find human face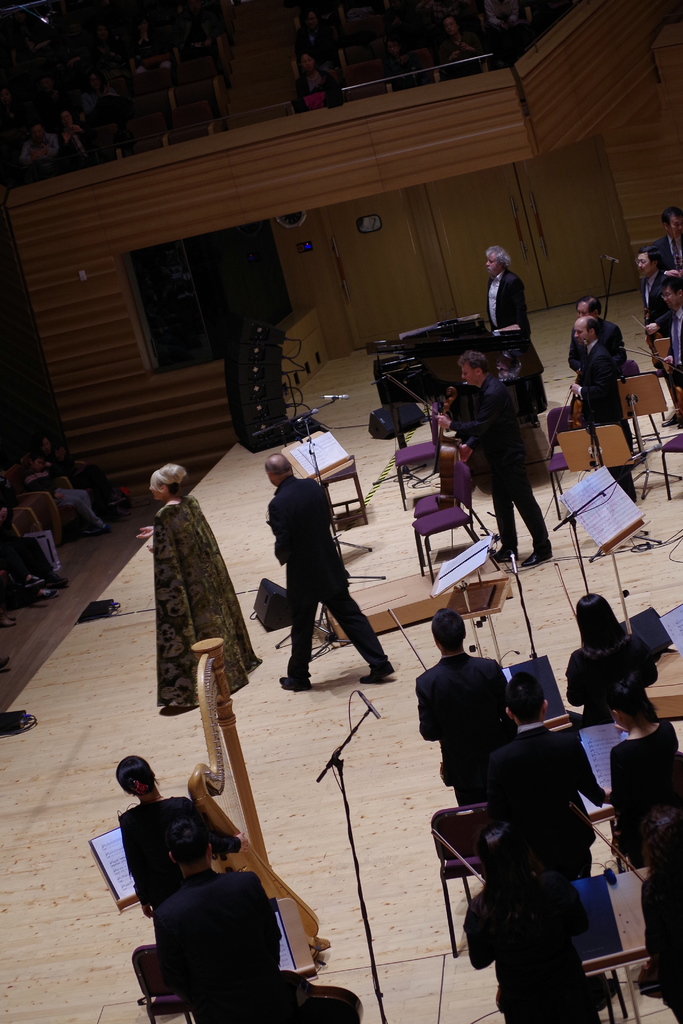
(x1=459, y1=363, x2=473, y2=388)
